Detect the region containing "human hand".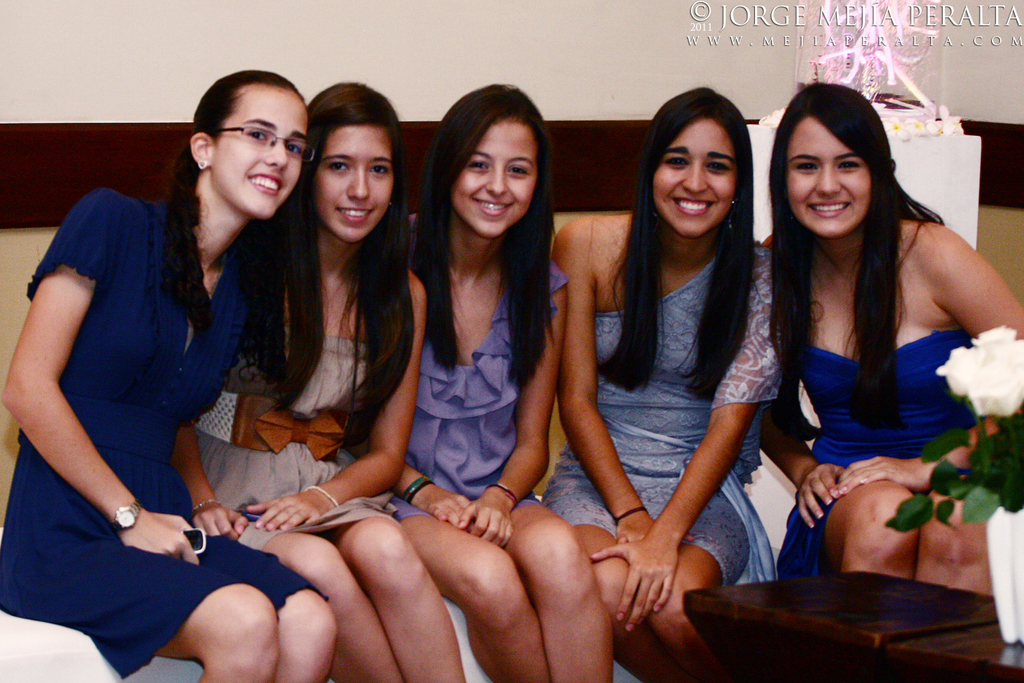
795,462,845,532.
